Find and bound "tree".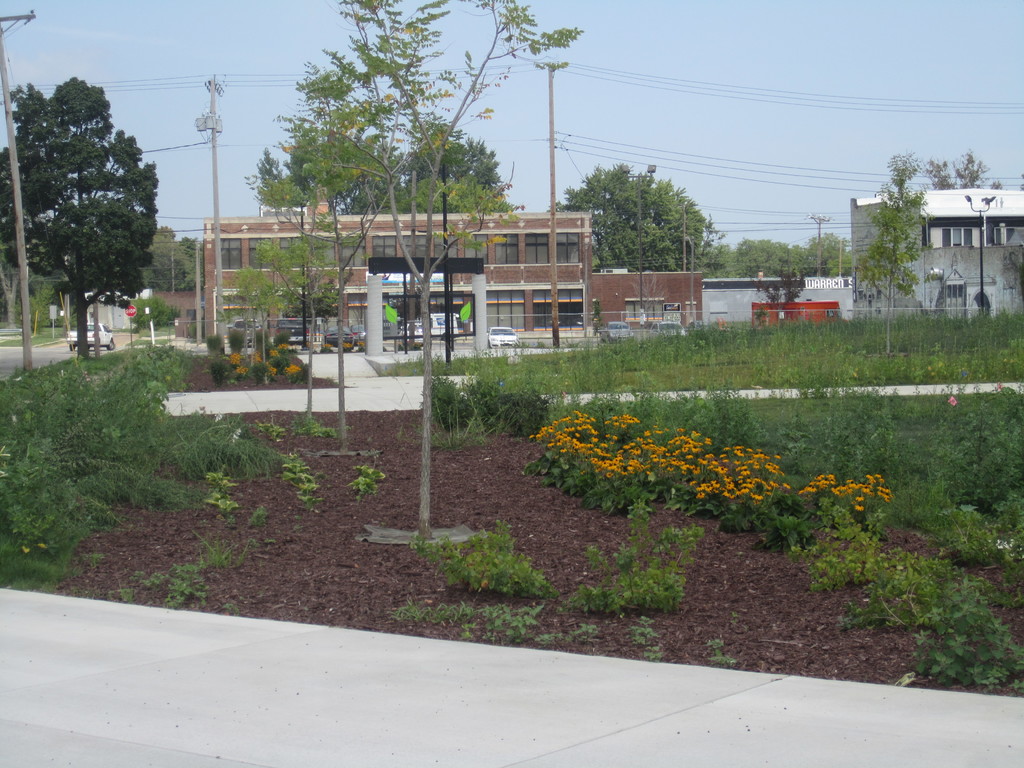
Bound: 0:73:156:358.
